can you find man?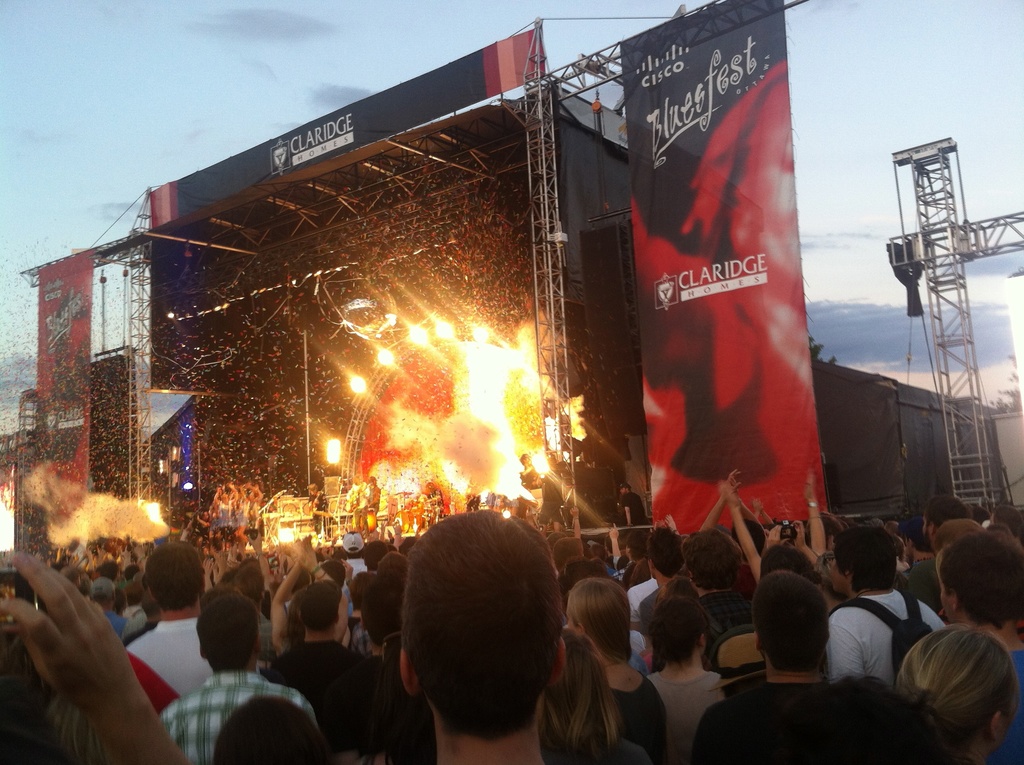
Yes, bounding box: x1=228 y1=565 x2=279 y2=661.
